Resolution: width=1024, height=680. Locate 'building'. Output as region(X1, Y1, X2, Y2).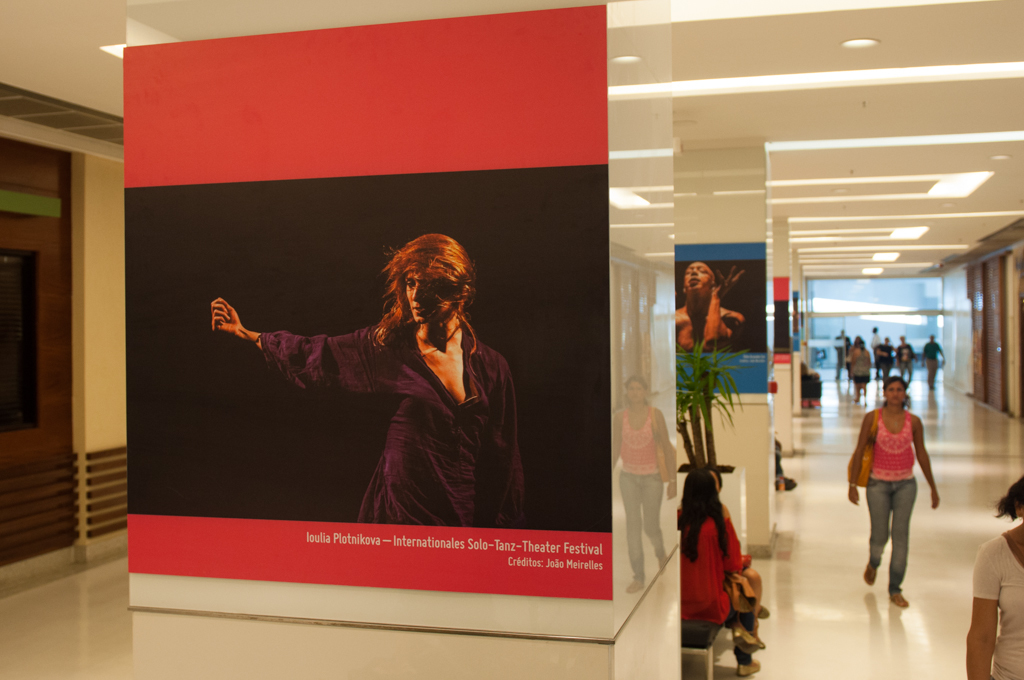
region(0, 0, 1023, 679).
